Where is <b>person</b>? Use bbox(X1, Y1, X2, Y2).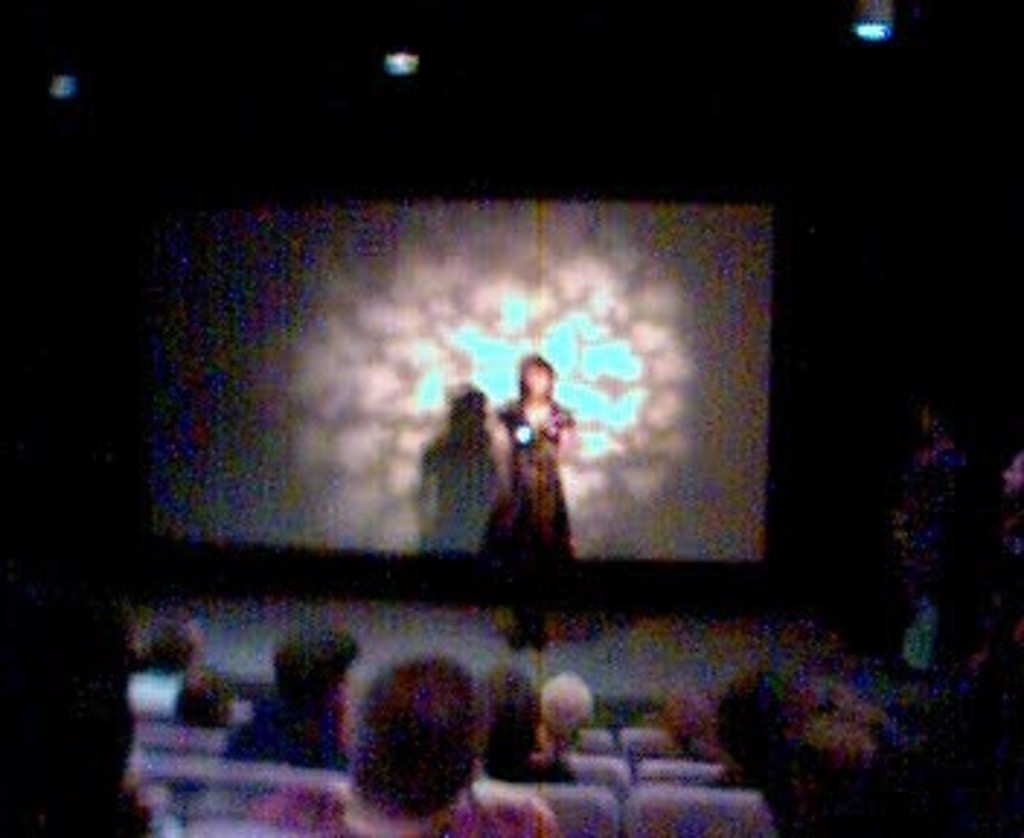
bbox(887, 399, 972, 672).
